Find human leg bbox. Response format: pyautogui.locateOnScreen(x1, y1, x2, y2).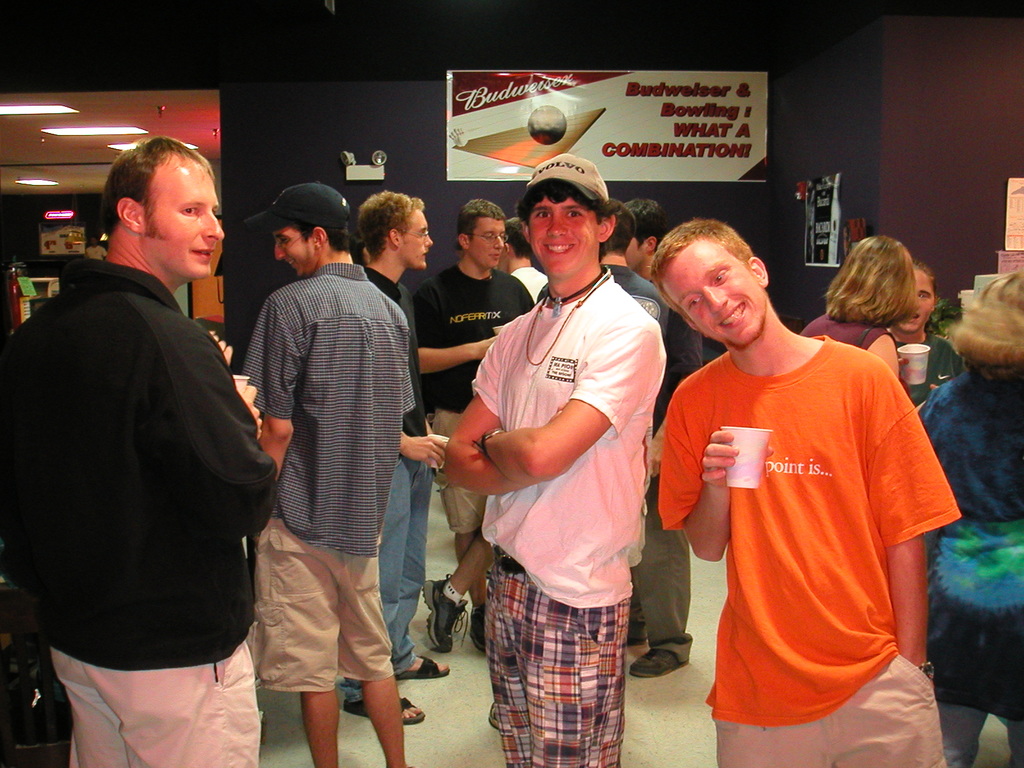
pyautogui.locateOnScreen(634, 484, 693, 676).
